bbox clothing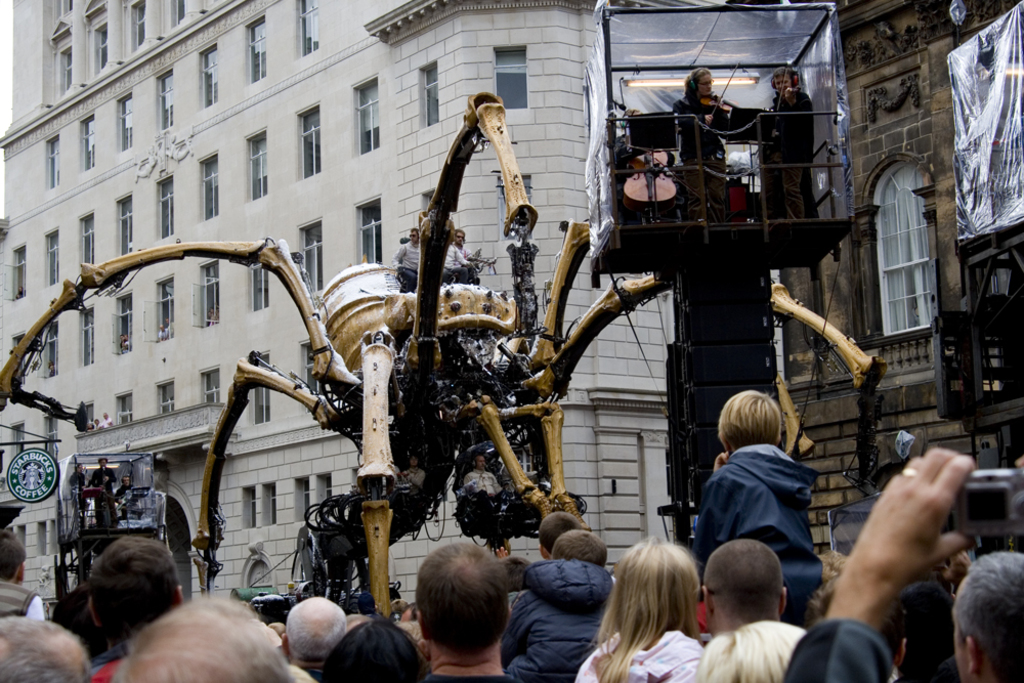
pyautogui.locateOnScreen(439, 237, 475, 283)
